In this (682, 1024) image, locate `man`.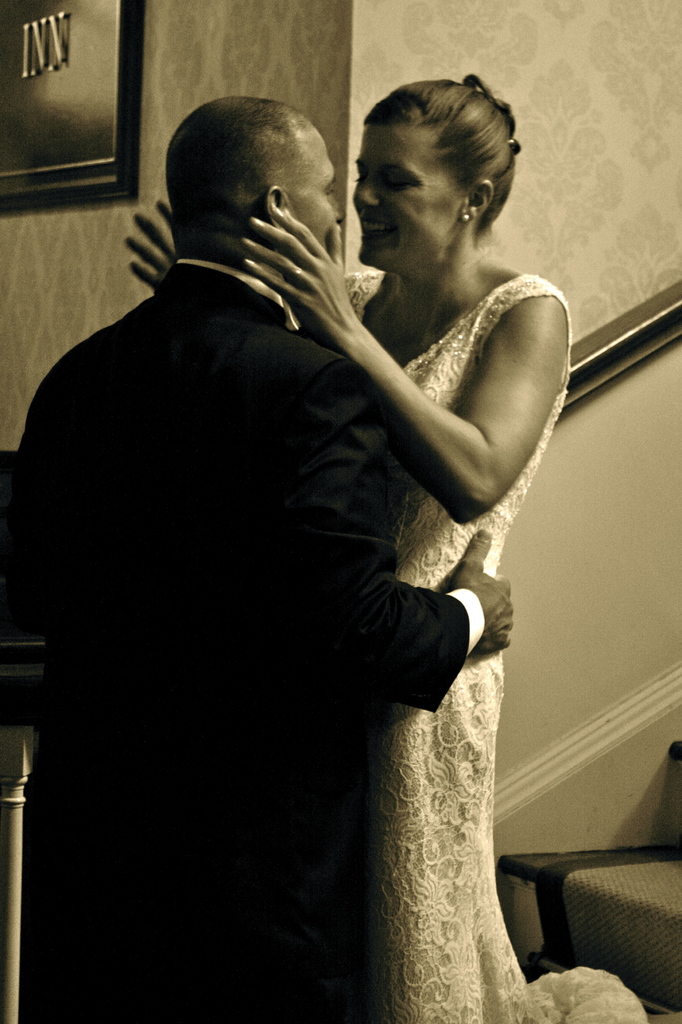
Bounding box: select_region(83, 70, 554, 970).
